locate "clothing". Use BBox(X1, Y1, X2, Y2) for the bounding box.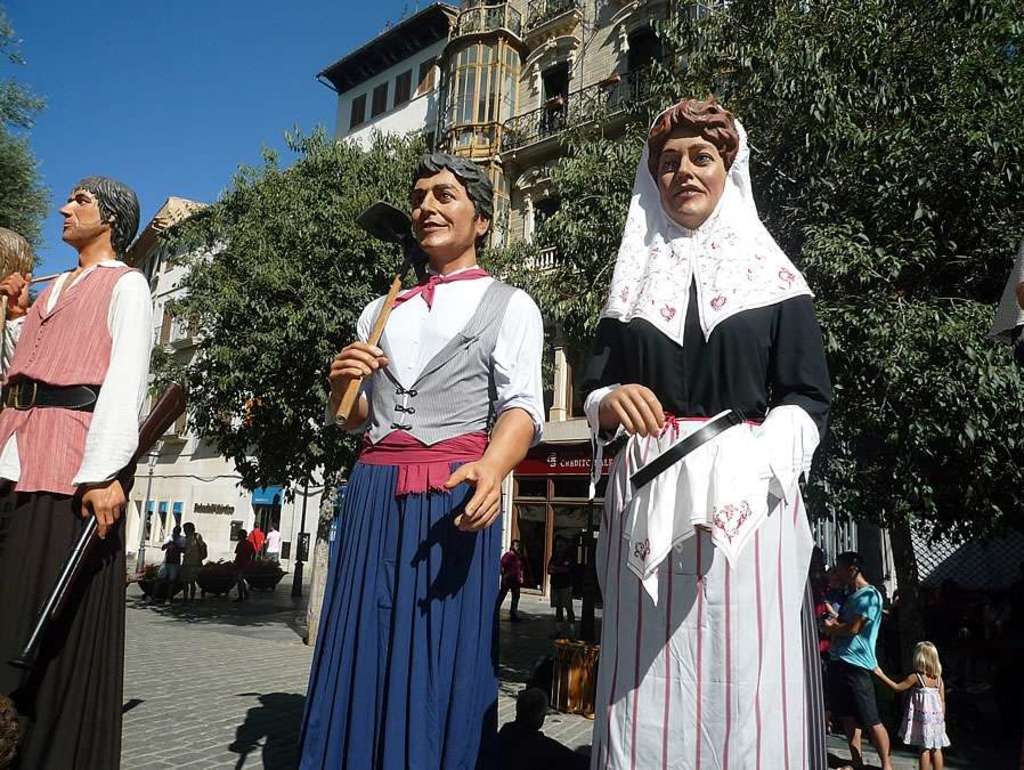
BBox(157, 530, 182, 576).
